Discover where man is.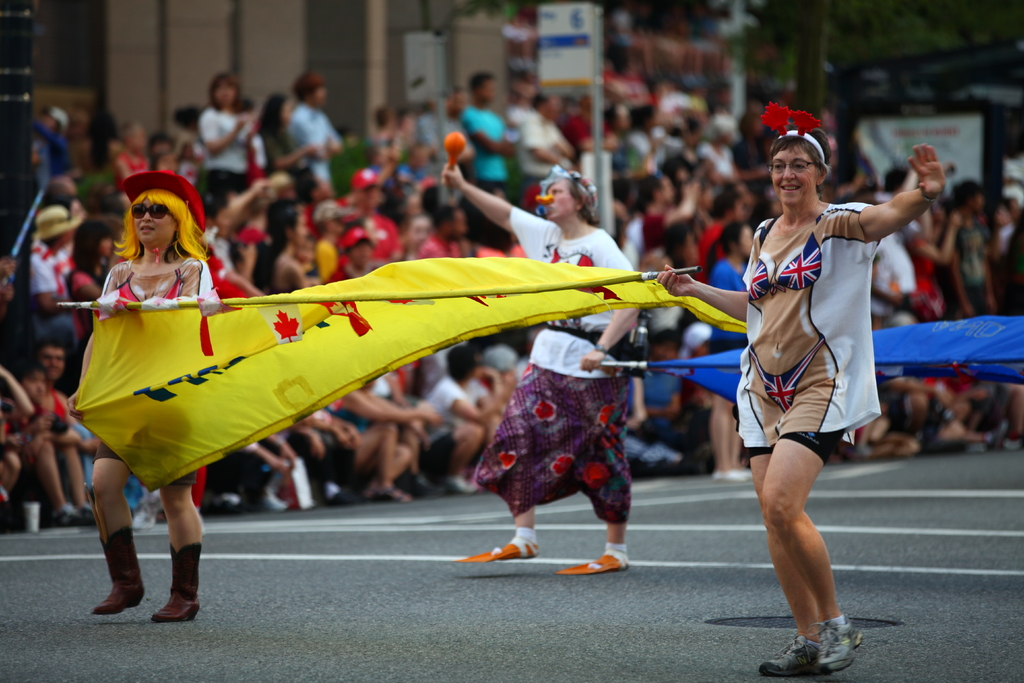
Discovered at {"x1": 415, "y1": 345, "x2": 509, "y2": 491}.
